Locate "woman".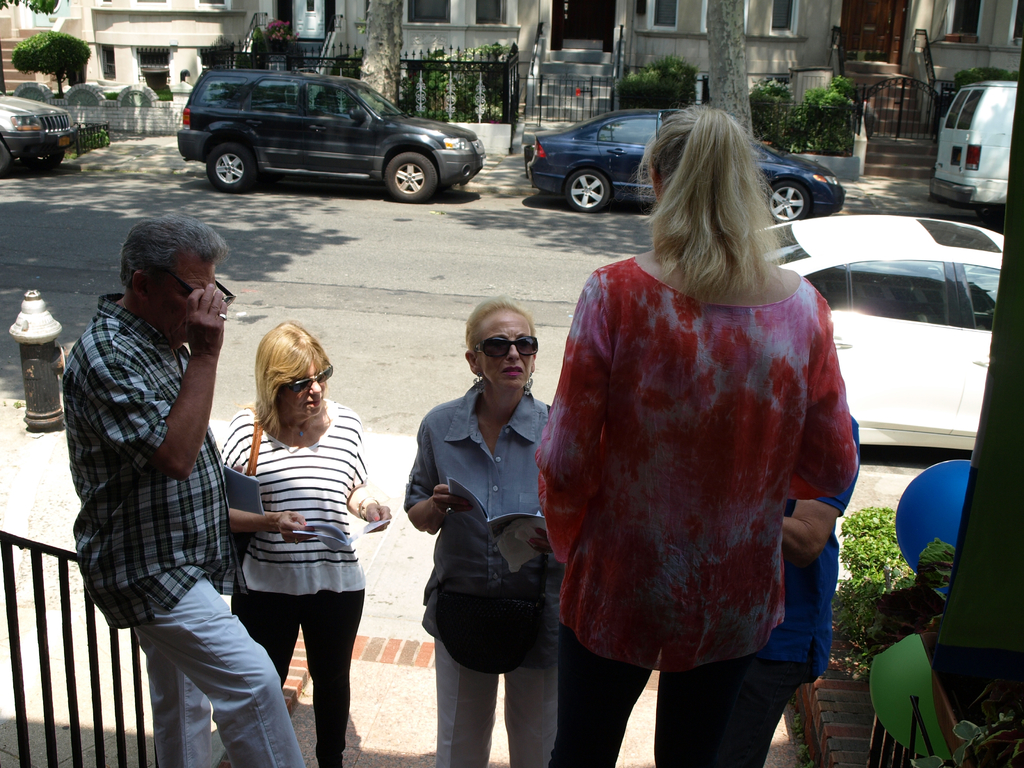
Bounding box: [left=215, top=320, right=392, bottom=767].
